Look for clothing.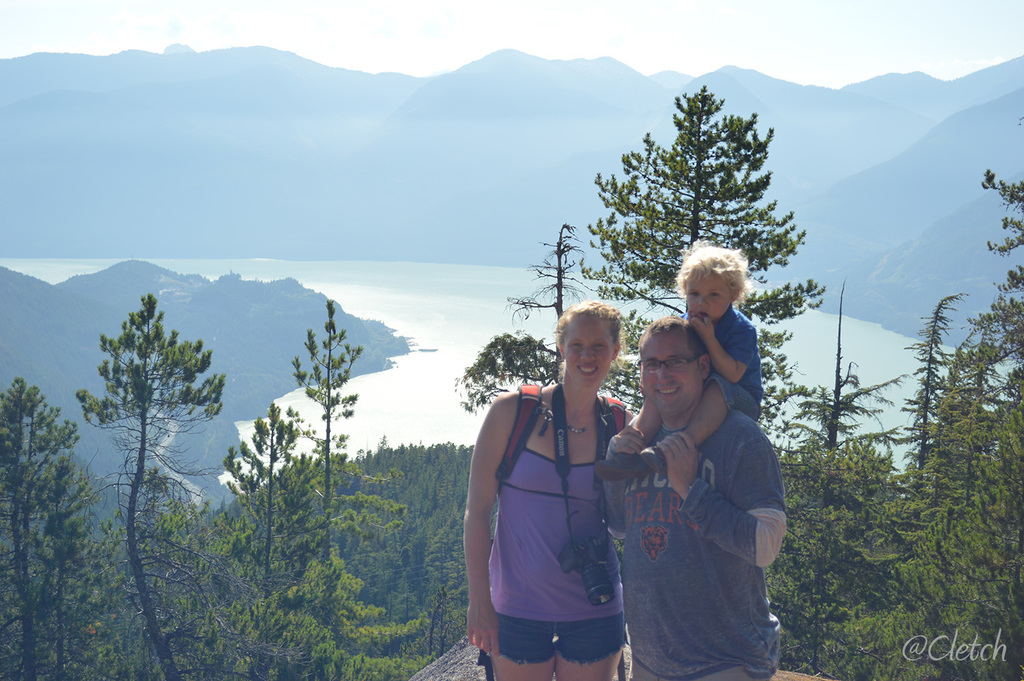
Found: BBox(590, 411, 793, 680).
